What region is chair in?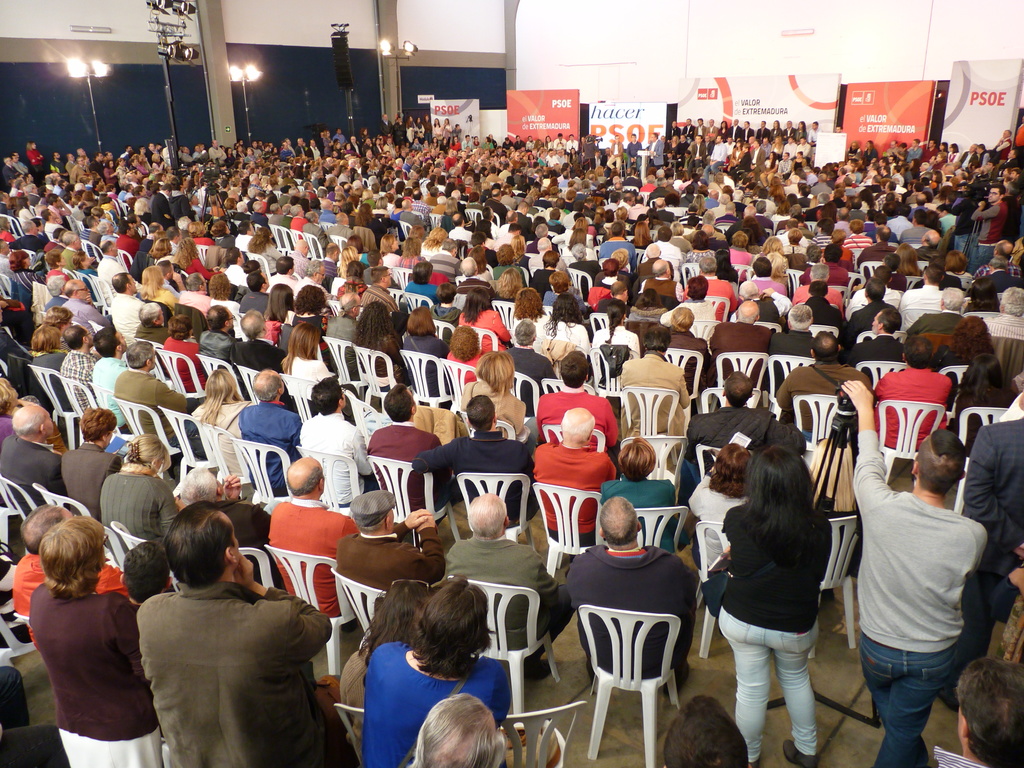
{"x1": 110, "y1": 518, "x2": 152, "y2": 554}.
